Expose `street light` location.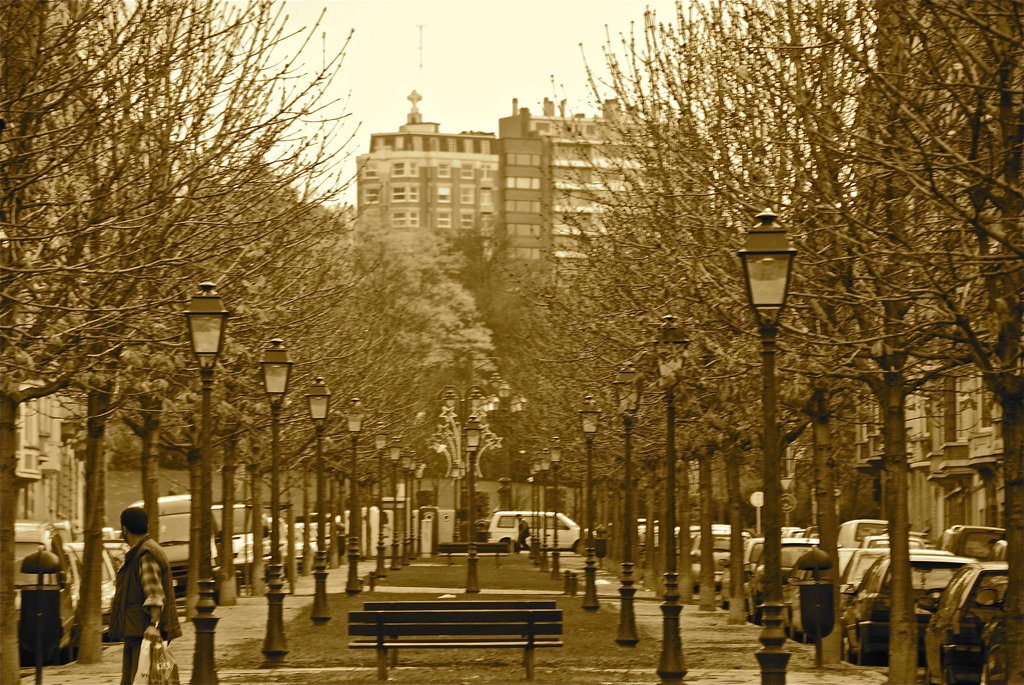
Exposed at [575, 392, 604, 617].
